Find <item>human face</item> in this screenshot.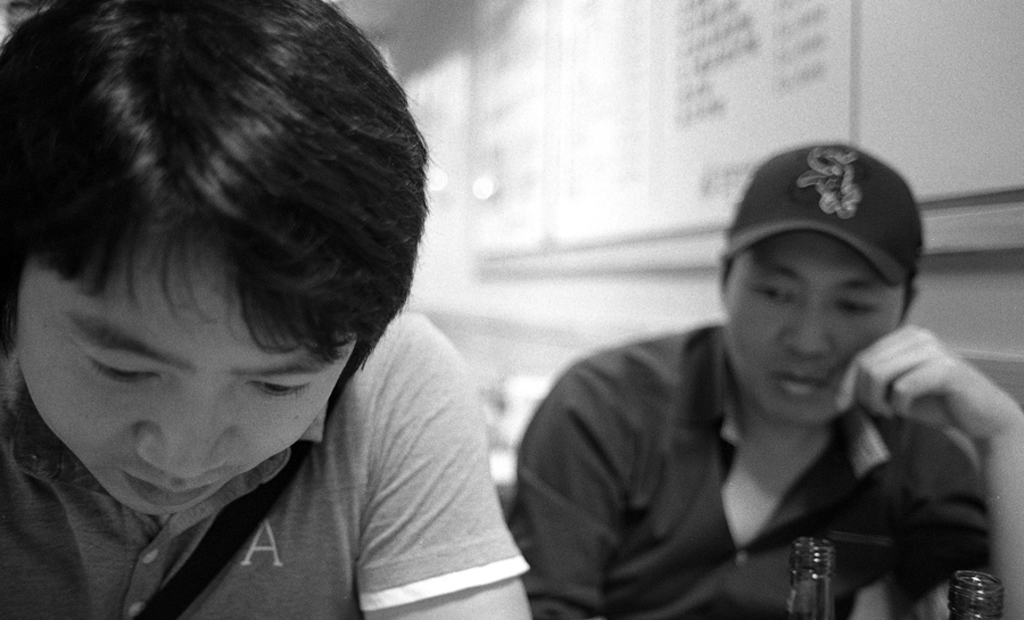
The bounding box for <item>human face</item> is BBox(730, 232, 901, 429).
